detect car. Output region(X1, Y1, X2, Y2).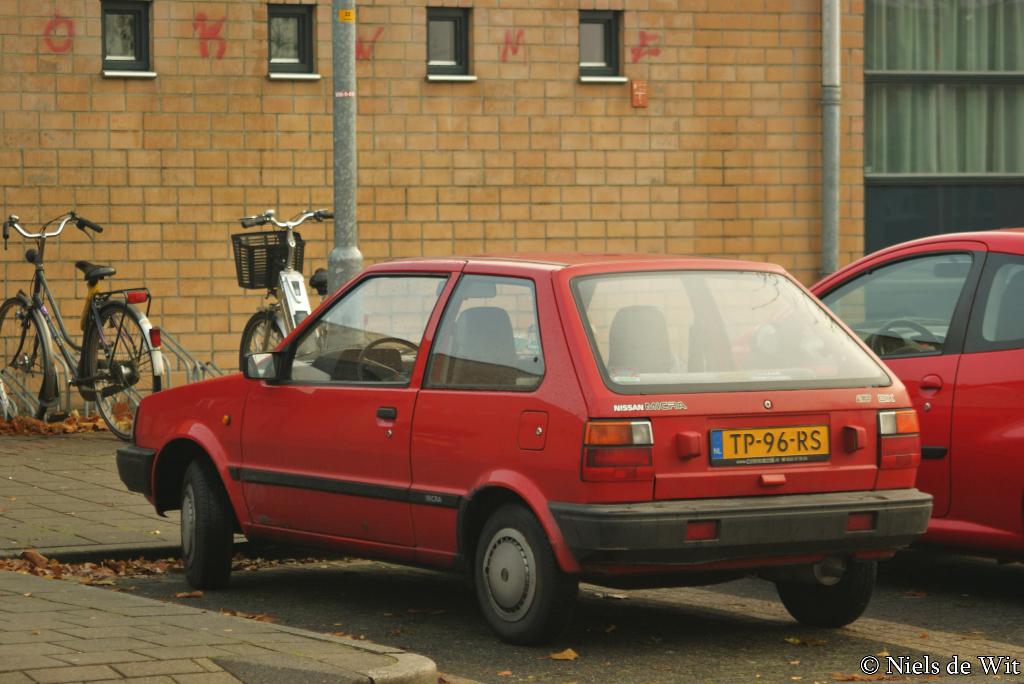
region(735, 224, 1023, 561).
